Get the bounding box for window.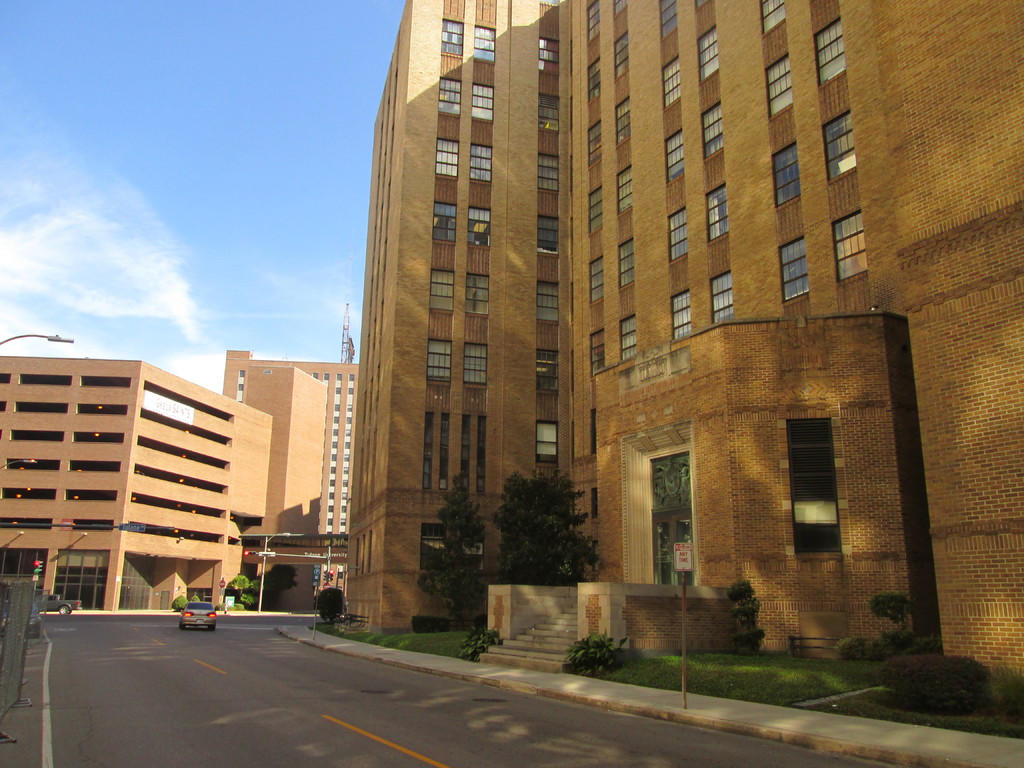
<region>831, 210, 874, 288</region>.
